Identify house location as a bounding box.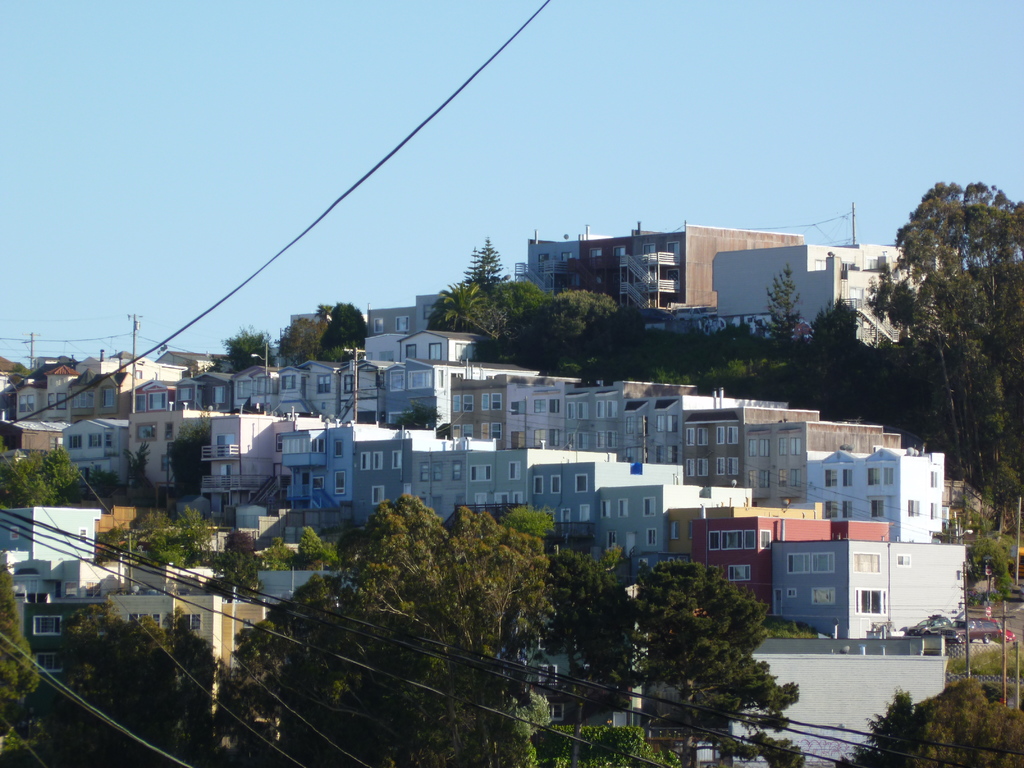
[75, 371, 92, 424].
